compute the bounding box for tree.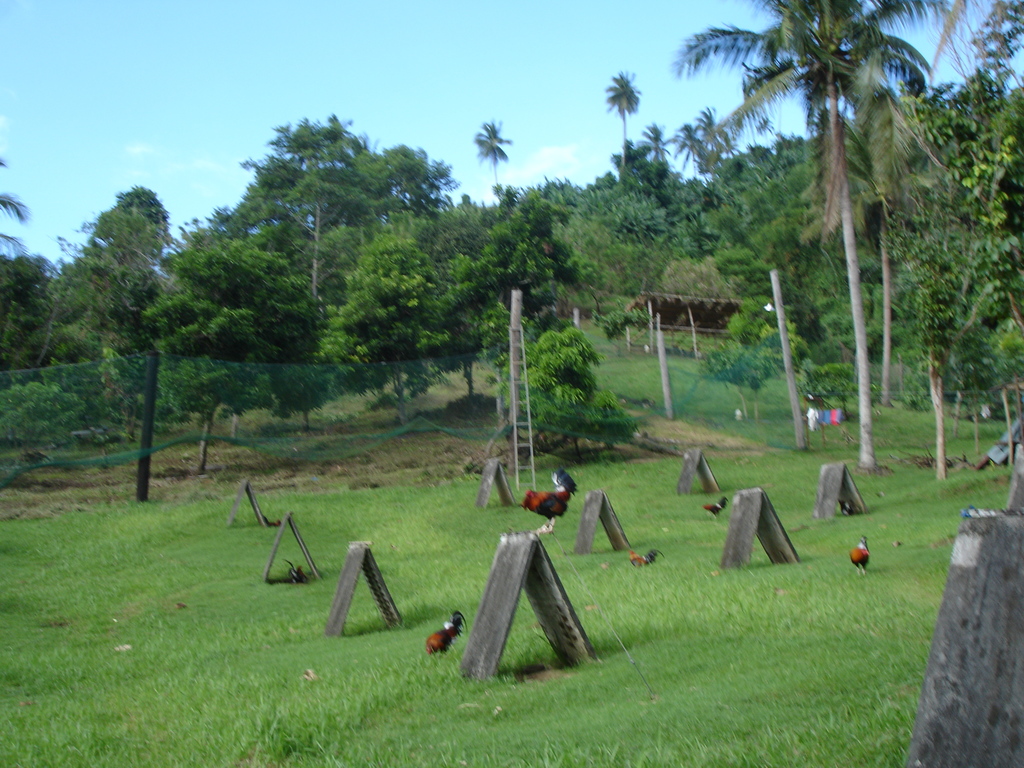
bbox=(439, 256, 495, 412).
